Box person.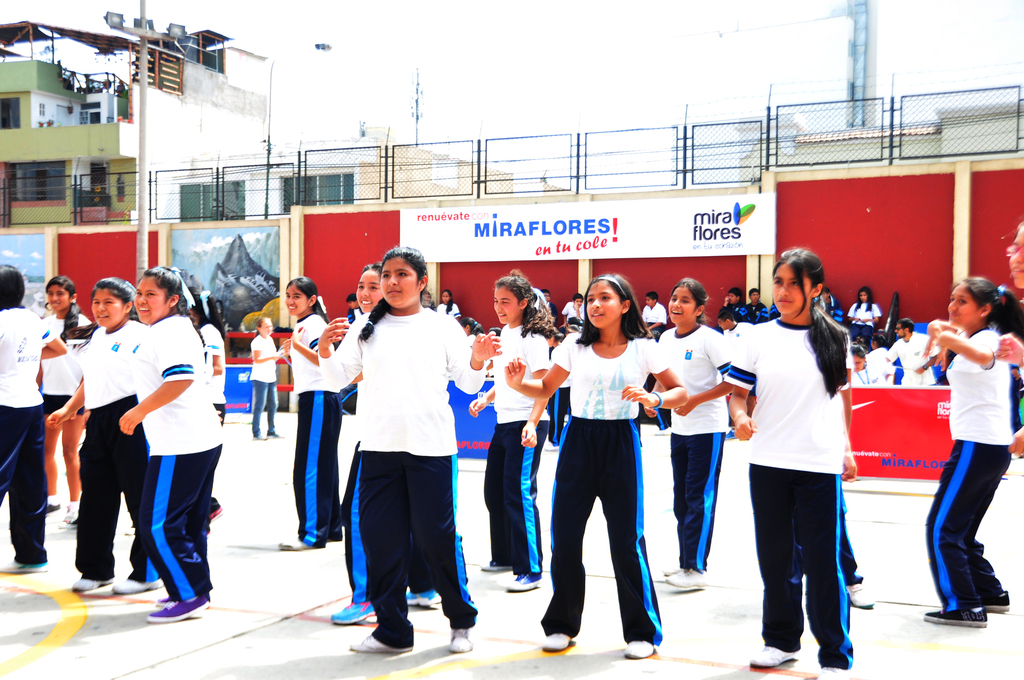
119, 265, 227, 621.
